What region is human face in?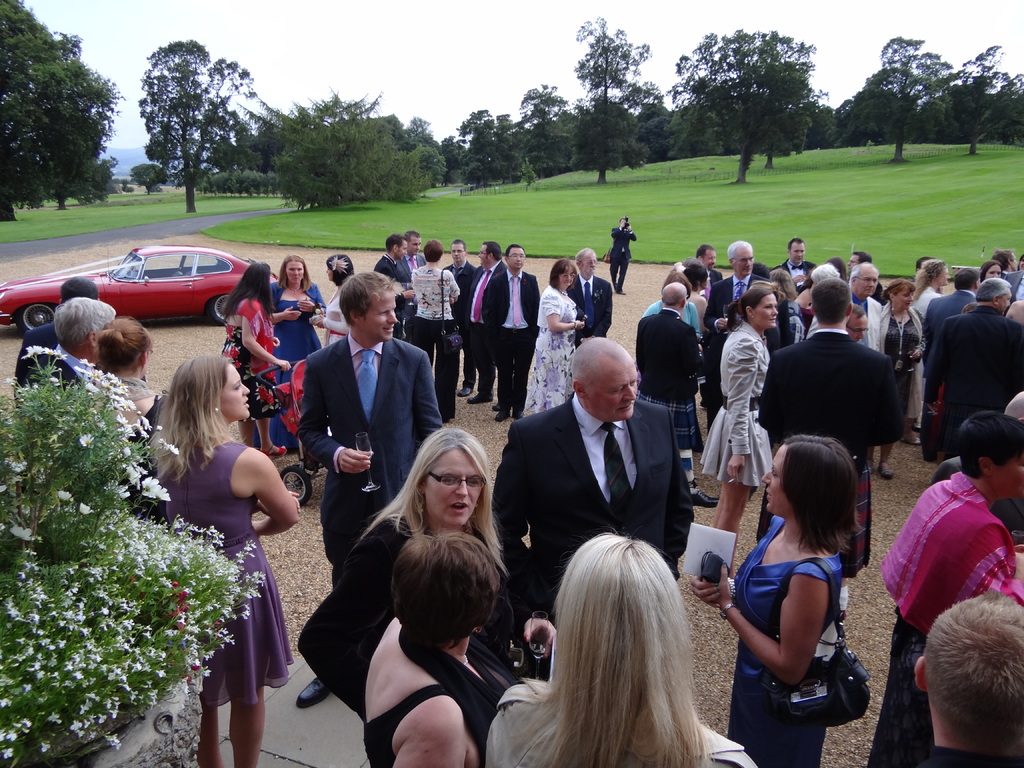
845, 315, 869, 341.
